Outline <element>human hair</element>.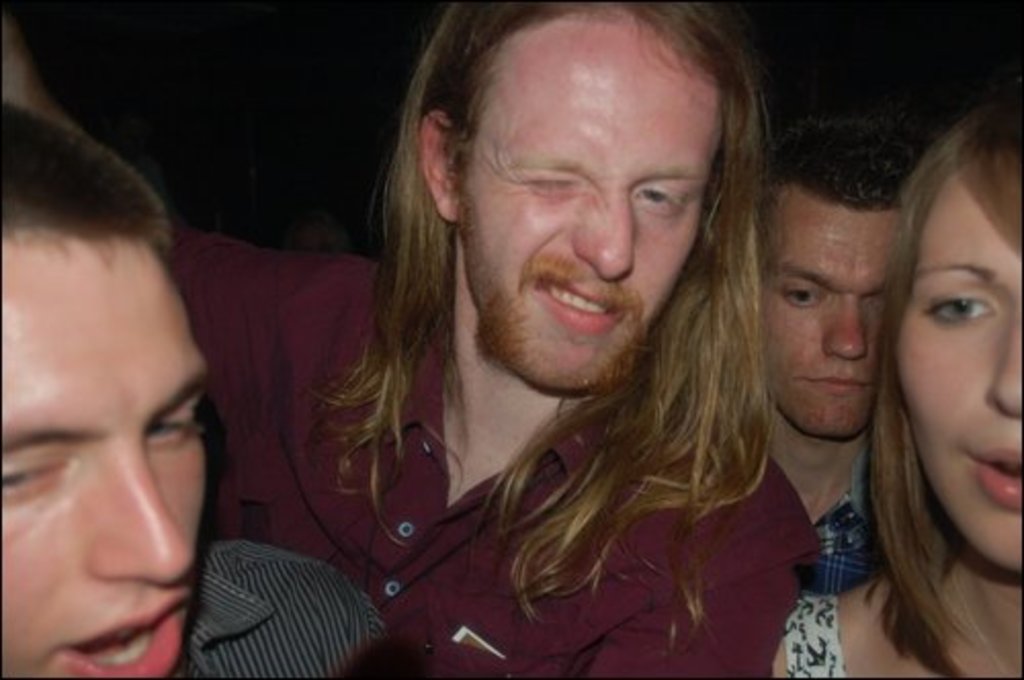
Outline: [758,76,942,215].
